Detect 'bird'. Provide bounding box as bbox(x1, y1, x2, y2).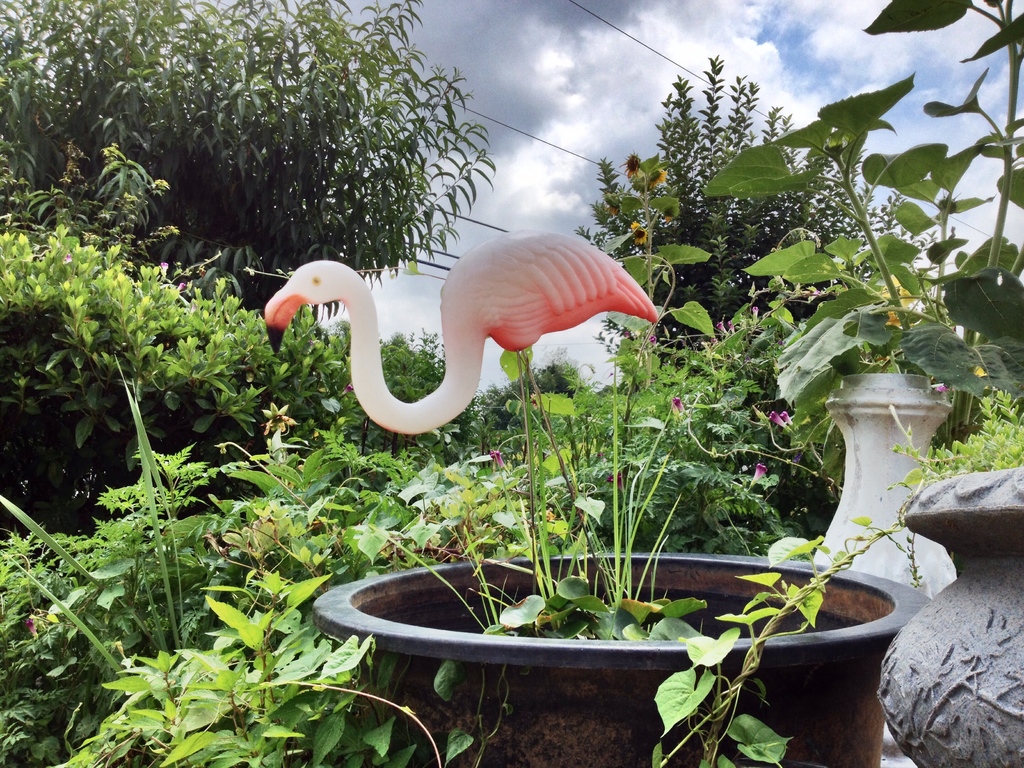
bbox(260, 223, 658, 627).
